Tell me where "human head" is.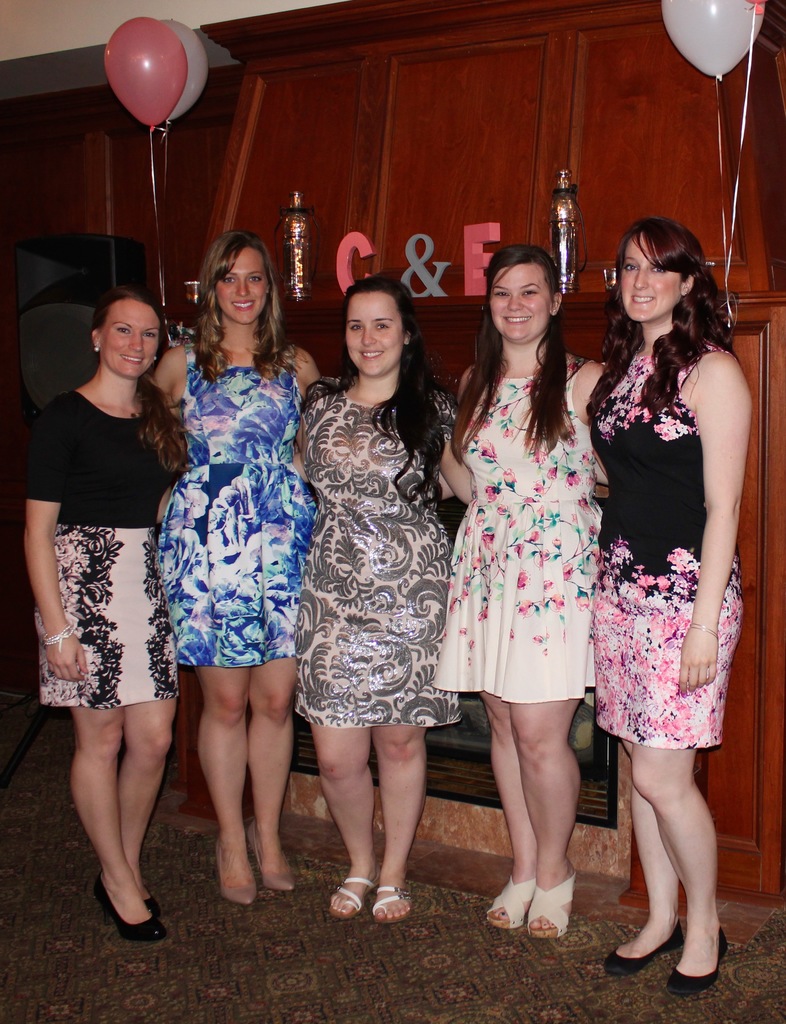
"human head" is at 617/209/725/320.
